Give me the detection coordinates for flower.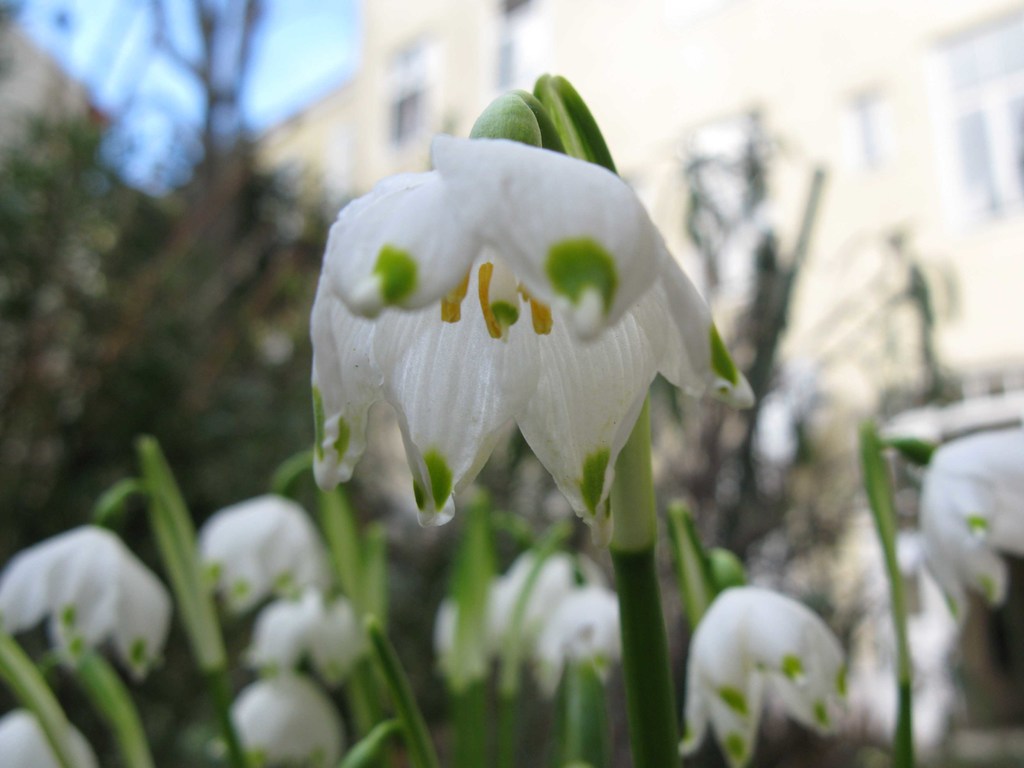
[227,669,340,767].
